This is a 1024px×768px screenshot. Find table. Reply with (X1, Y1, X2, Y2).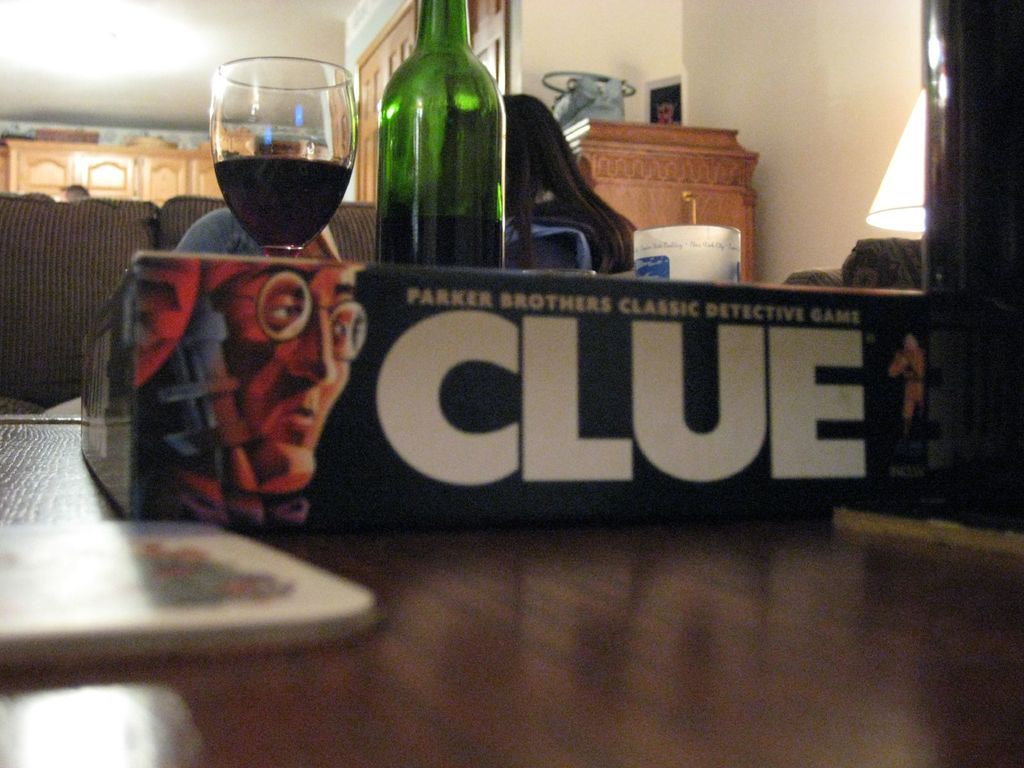
(0, 415, 1023, 767).
